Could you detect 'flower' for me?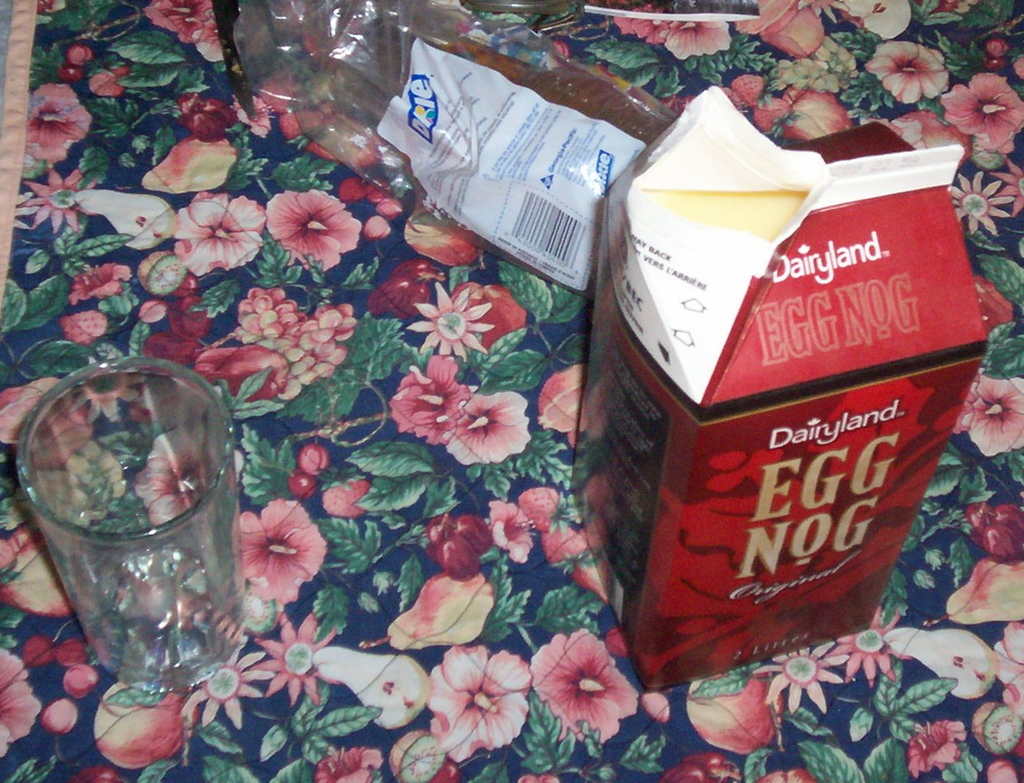
Detection result: 838, 604, 909, 687.
